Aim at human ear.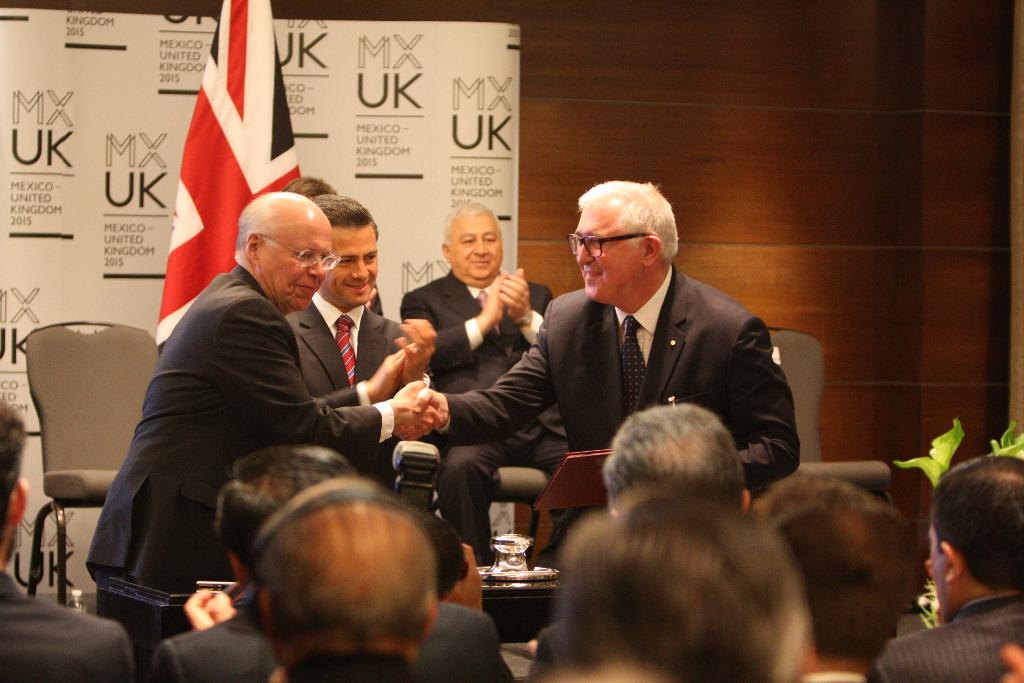
Aimed at rect(244, 229, 259, 260).
